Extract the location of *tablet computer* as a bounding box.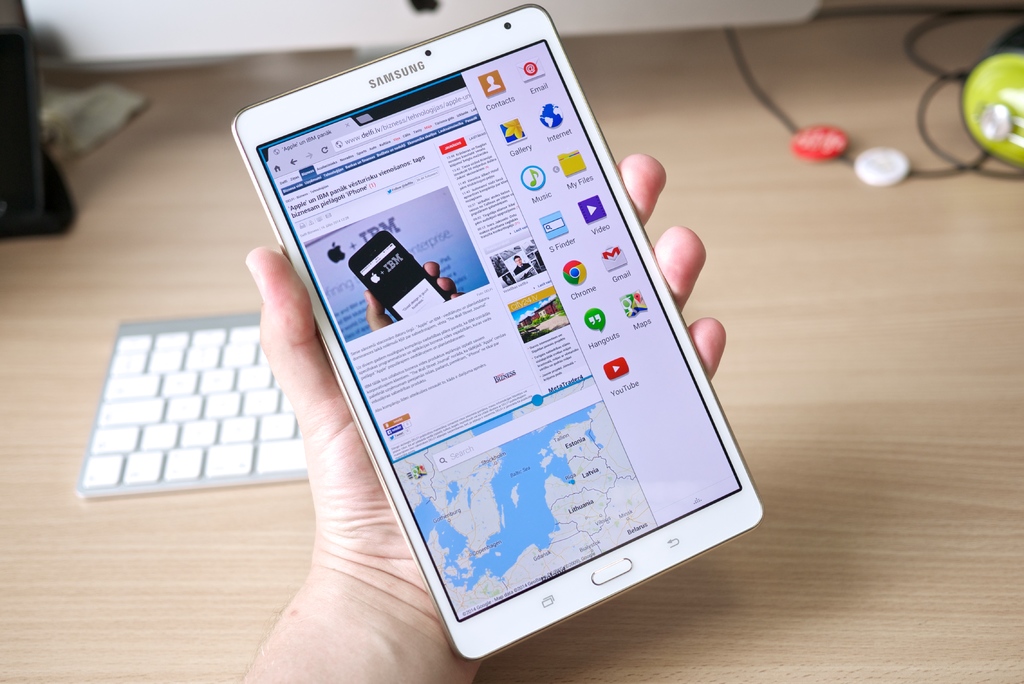
region(229, 1, 765, 660).
